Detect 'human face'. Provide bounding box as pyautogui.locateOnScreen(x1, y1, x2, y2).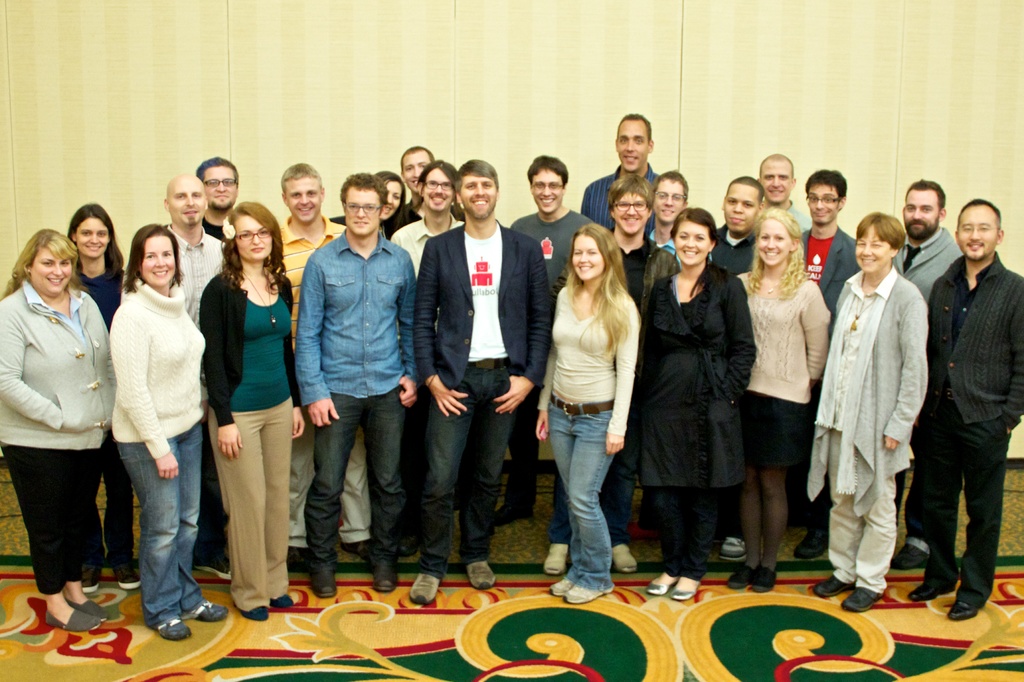
pyautogui.locateOnScreen(674, 216, 711, 266).
